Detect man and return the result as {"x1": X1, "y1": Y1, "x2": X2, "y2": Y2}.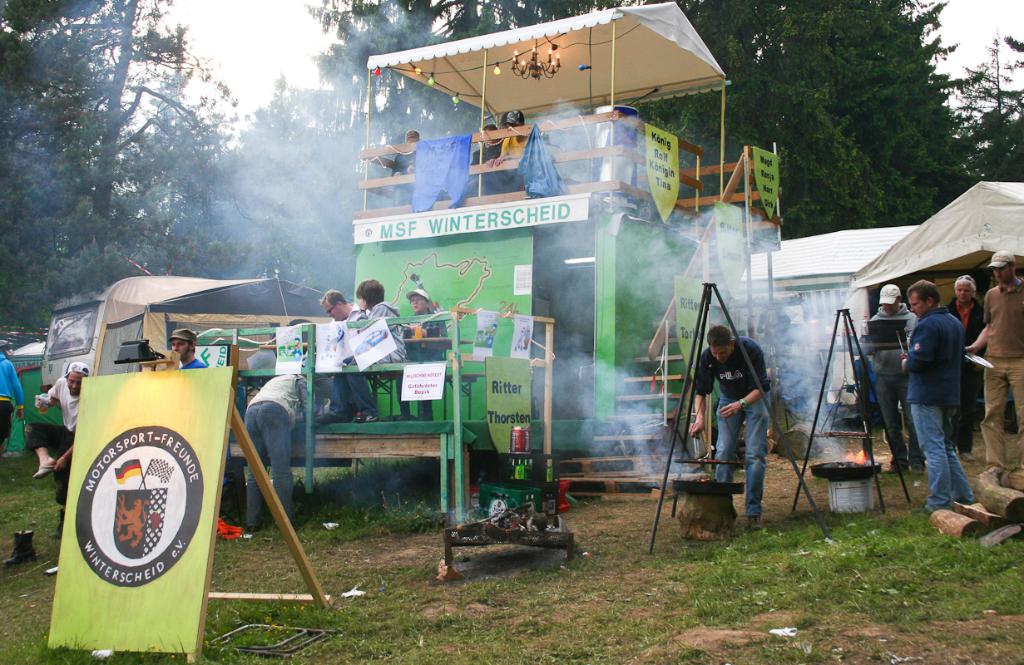
{"x1": 957, "y1": 252, "x2": 1023, "y2": 515}.
